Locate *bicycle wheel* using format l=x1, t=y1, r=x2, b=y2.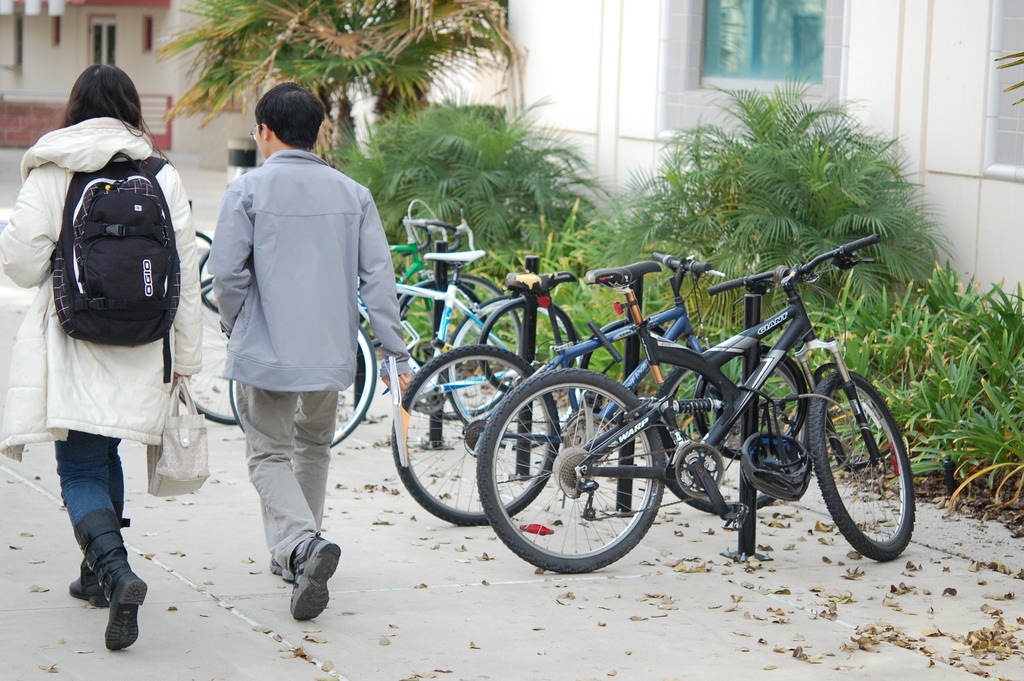
l=191, t=227, r=211, b=267.
